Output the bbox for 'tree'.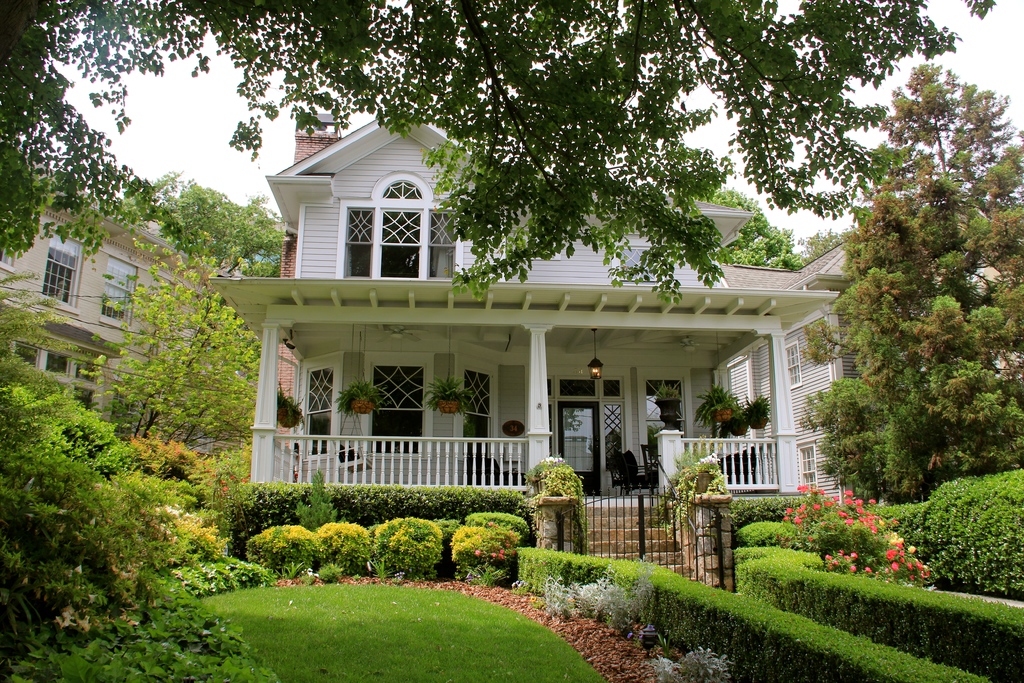
[left=802, top=320, right=1022, bottom=497].
